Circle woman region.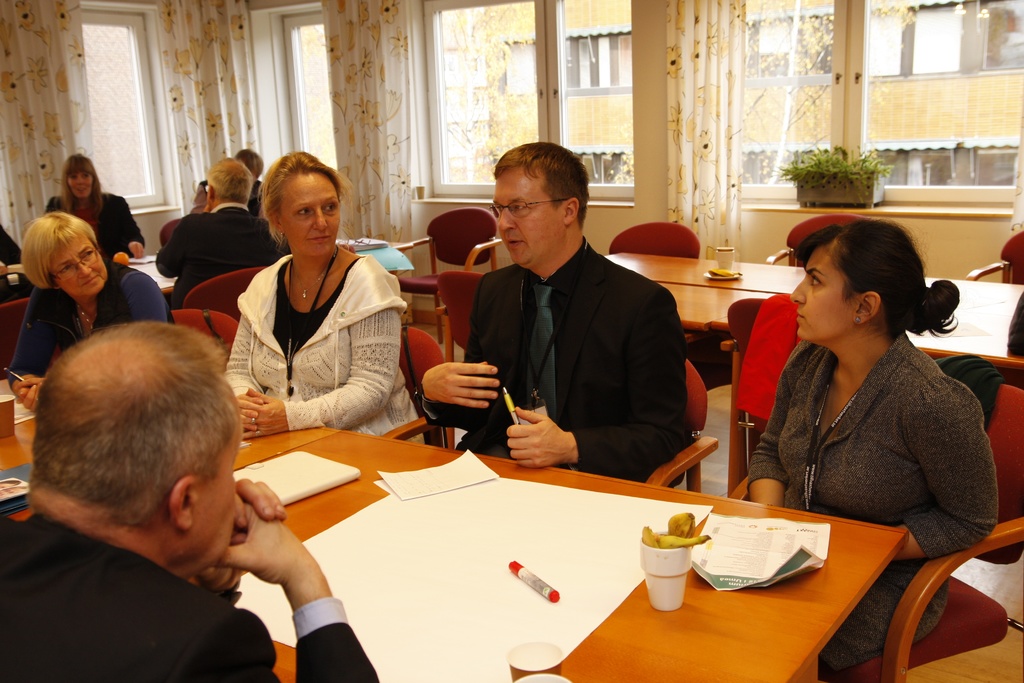
Region: {"left": 196, "top": 147, "right": 266, "bottom": 215}.
